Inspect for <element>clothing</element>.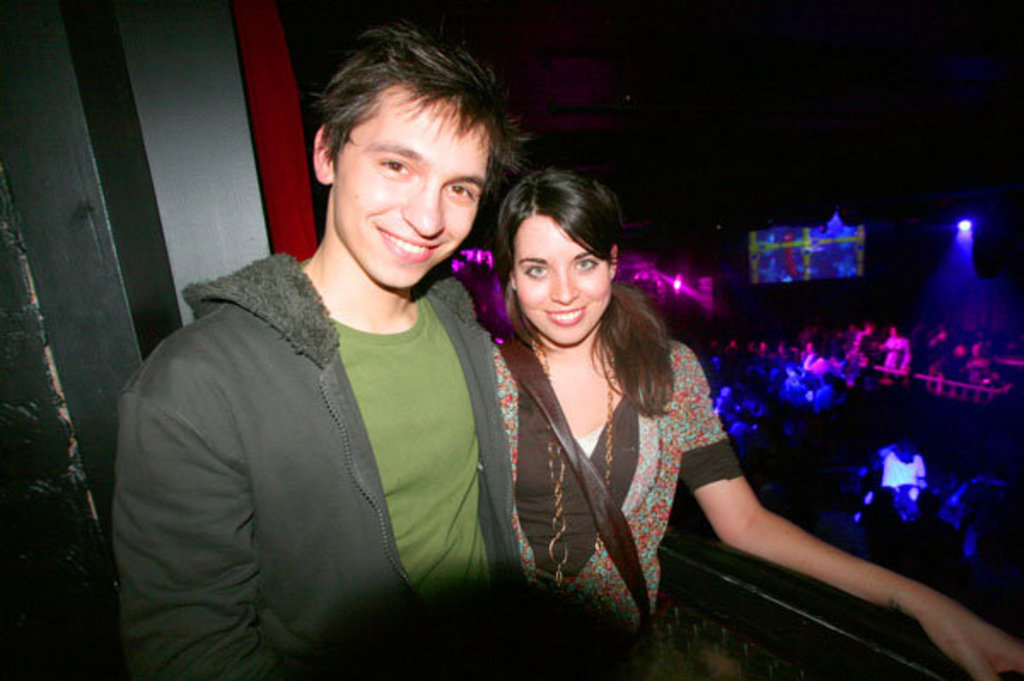
Inspection: <box>492,341,744,625</box>.
